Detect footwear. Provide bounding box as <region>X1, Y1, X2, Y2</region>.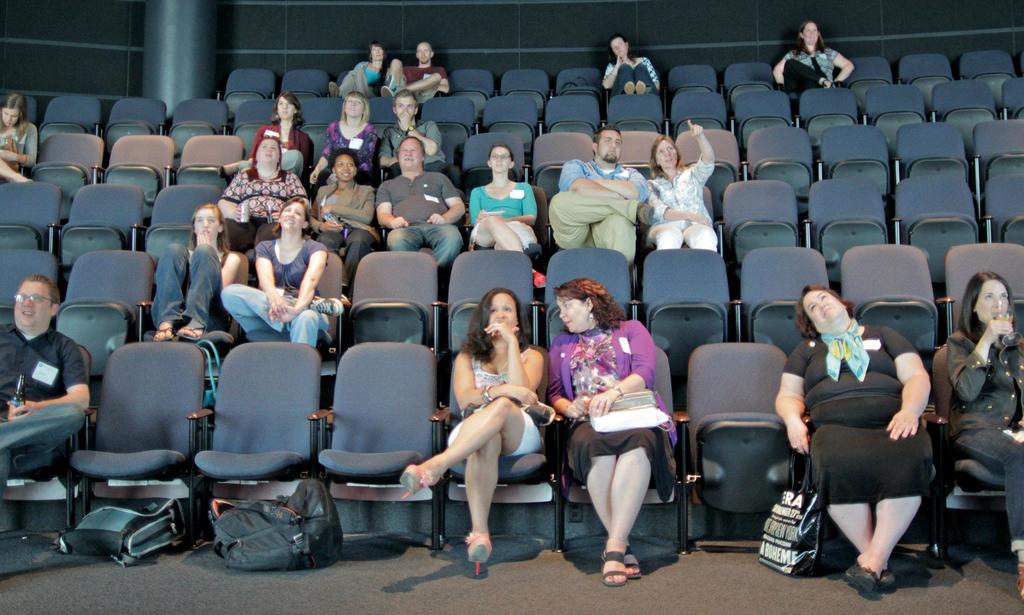
<region>465, 535, 490, 578</region>.
